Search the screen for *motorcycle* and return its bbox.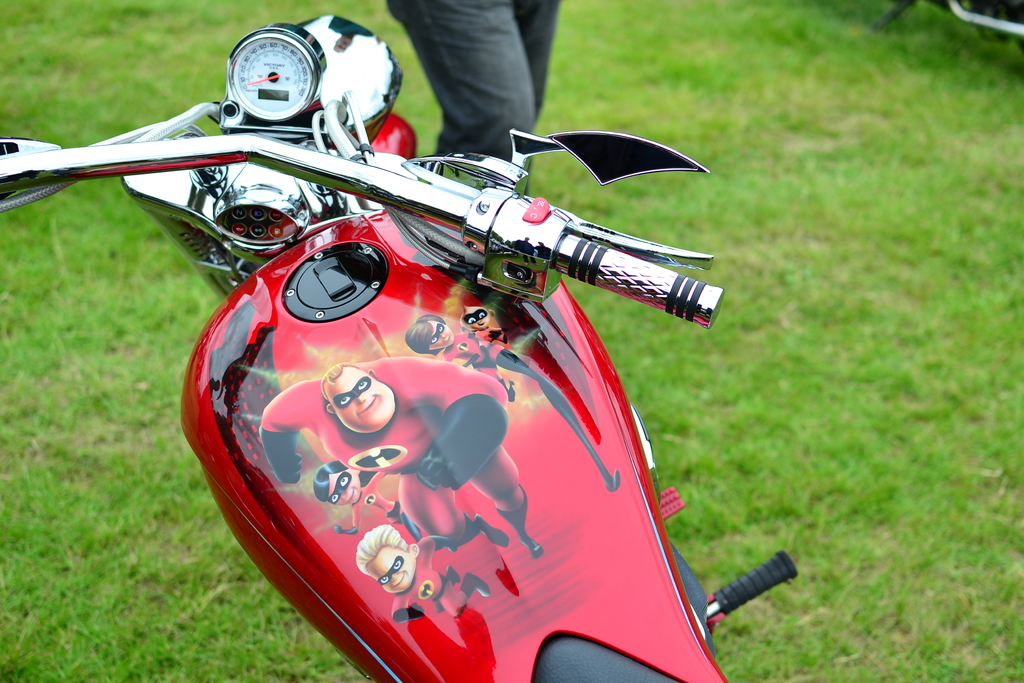
Found: select_region(98, 53, 801, 682).
